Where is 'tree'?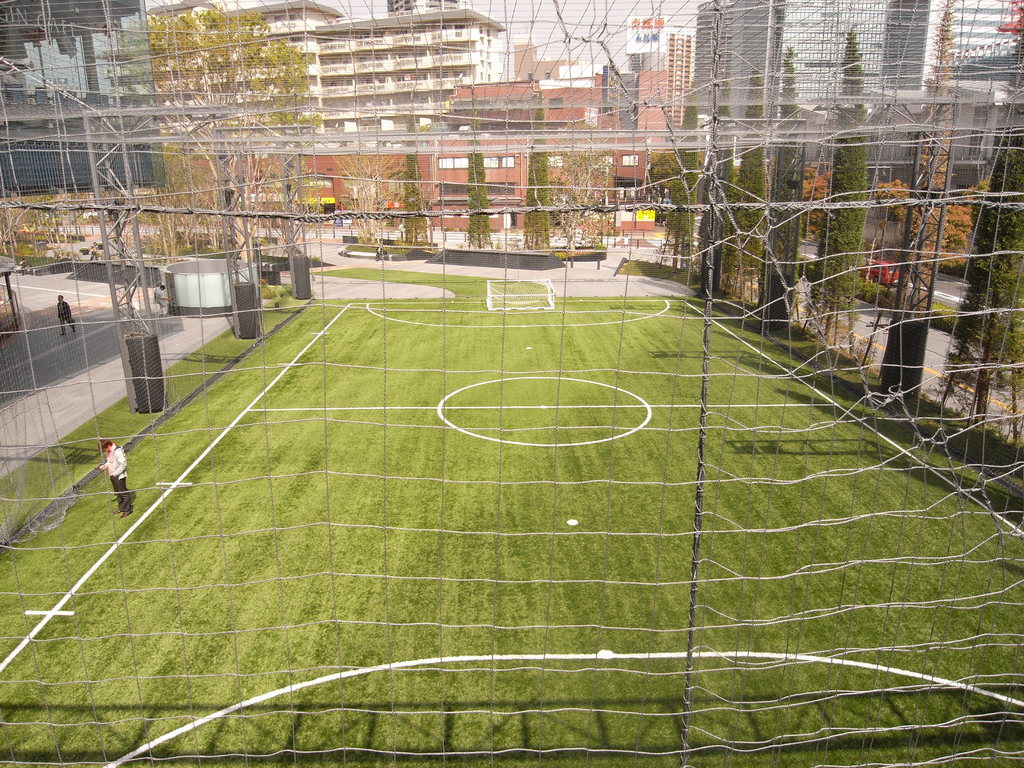
718, 72, 769, 302.
